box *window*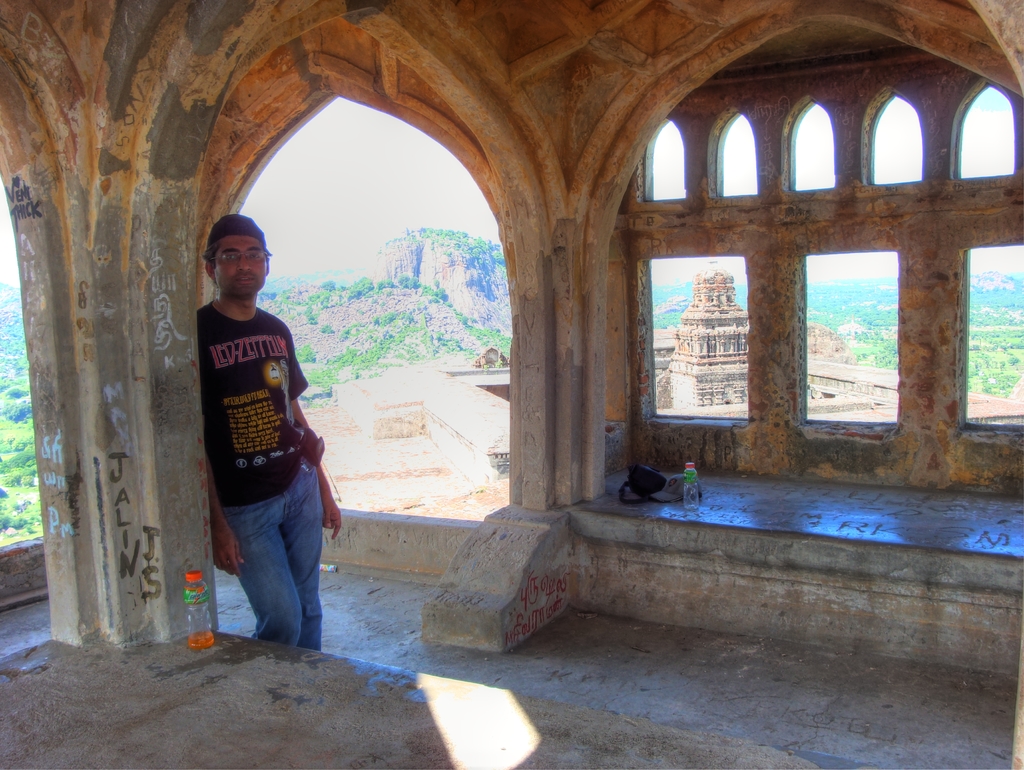
bbox=[652, 259, 747, 420]
